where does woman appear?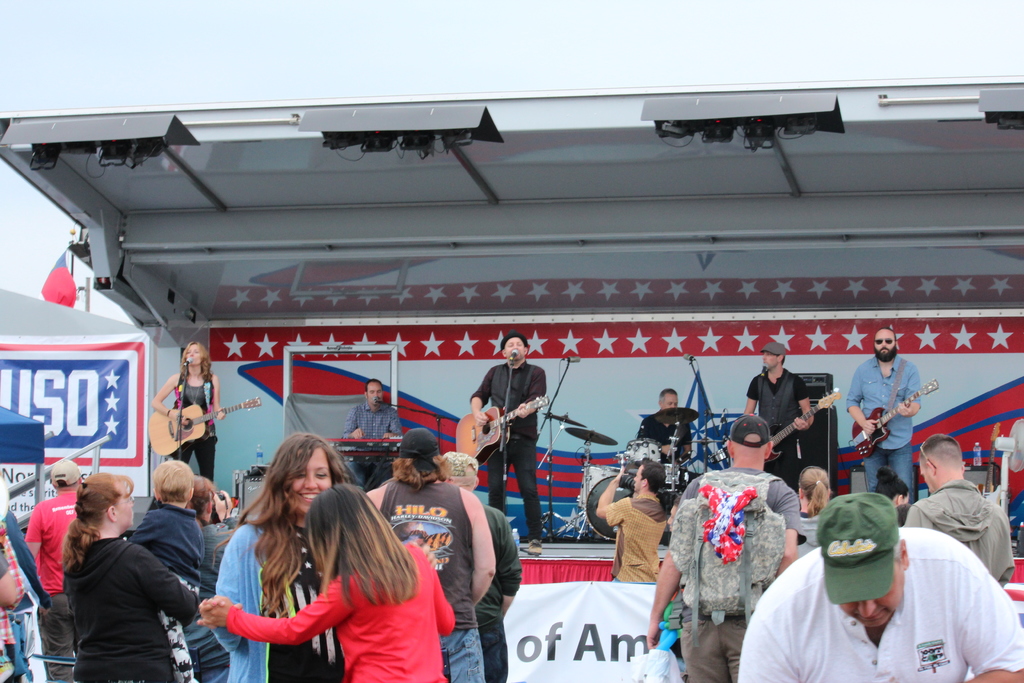
Appears at [202,429,350,681].
